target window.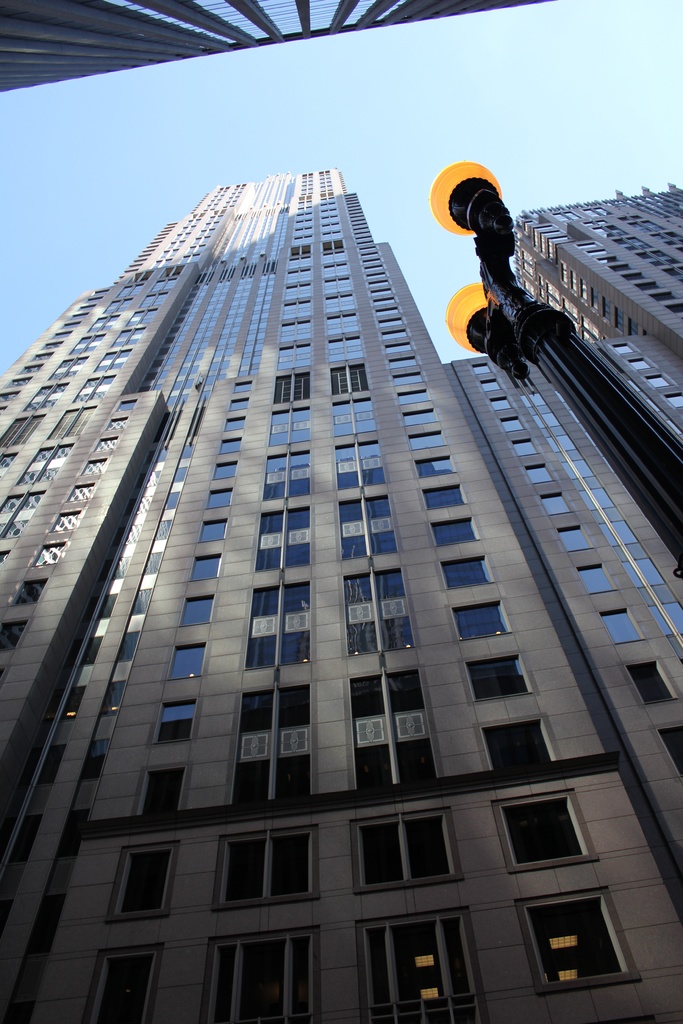
Target region: (x1=604, y1=605, x2=641, y2=646).
